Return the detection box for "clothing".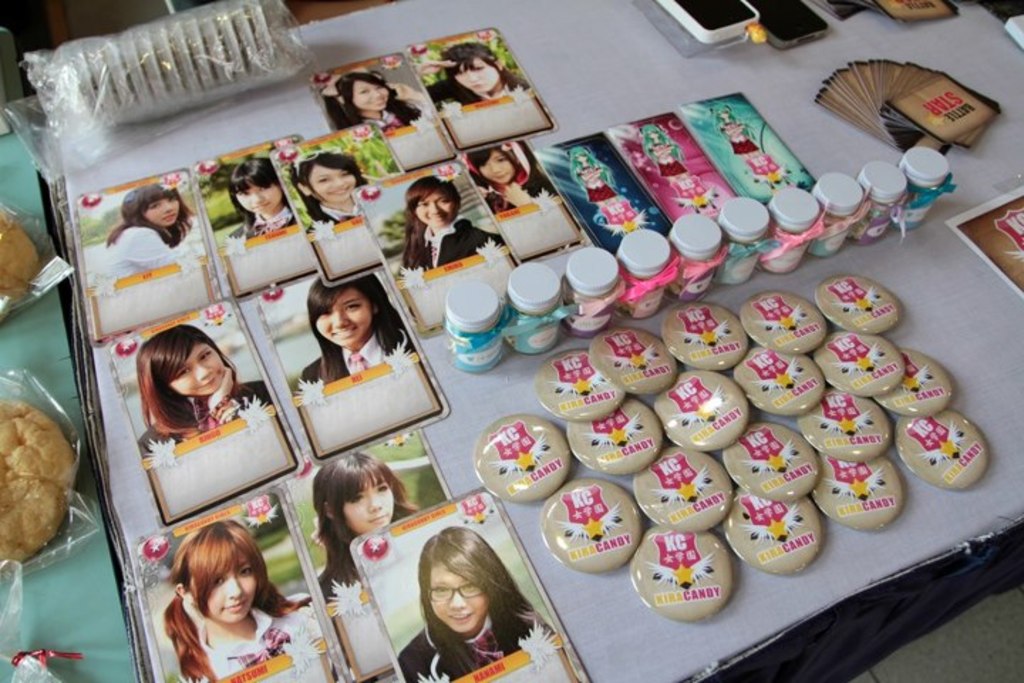
(x1=229, y1=212, x2=307, y2=248).
